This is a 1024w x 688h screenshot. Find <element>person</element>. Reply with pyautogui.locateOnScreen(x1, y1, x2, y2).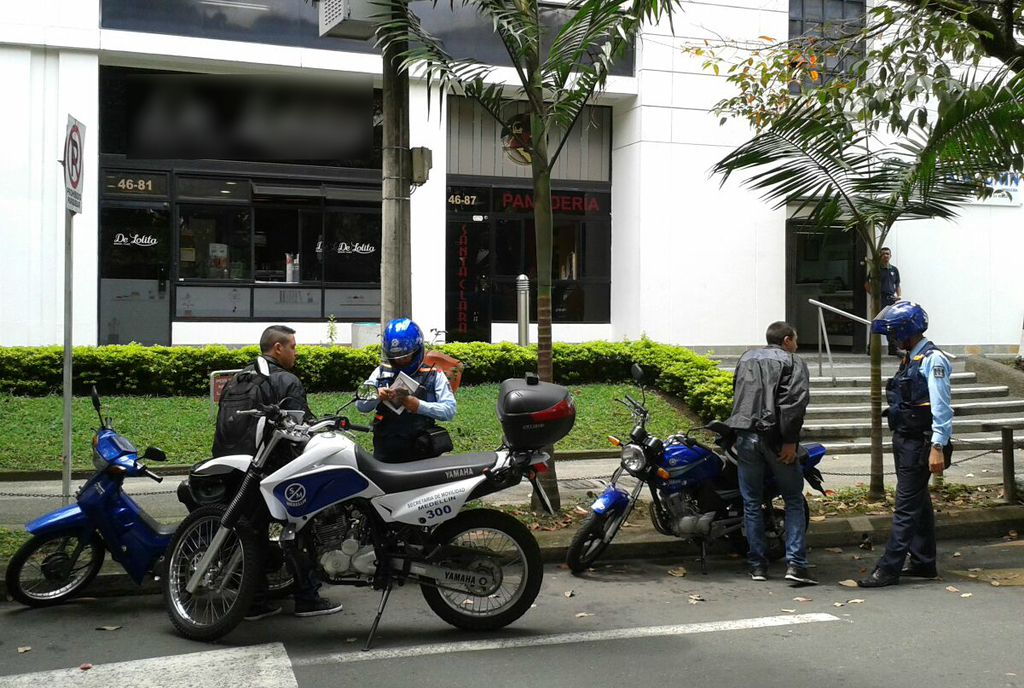
pyautogui.locateOnScreen(865, 246, 899, 357).
